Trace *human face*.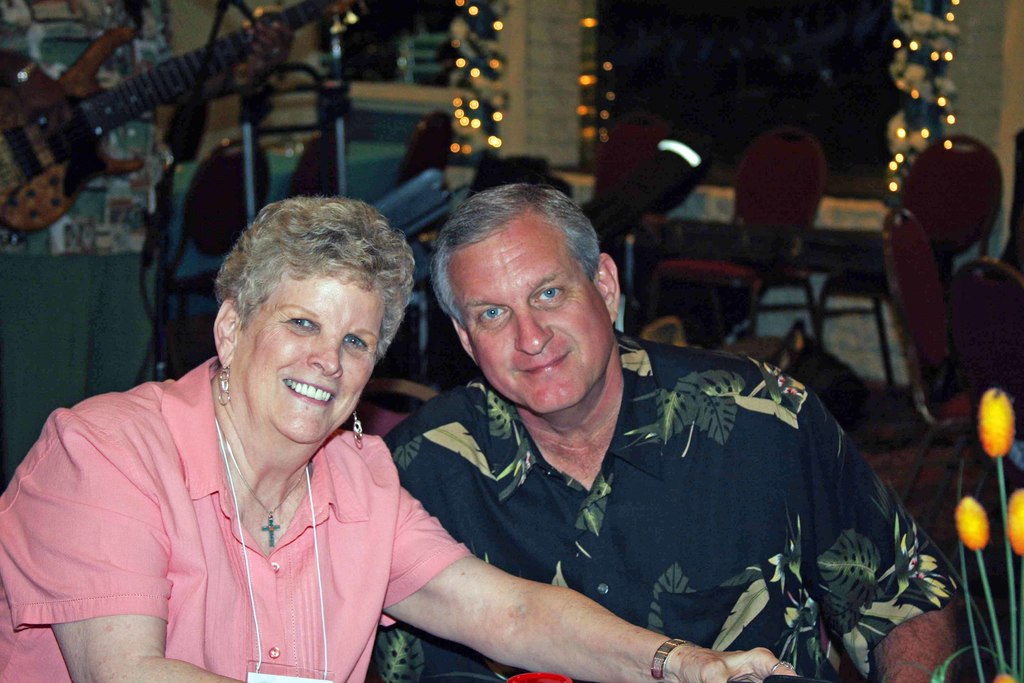
Traced to {"left": 237, "top": 282, "right": 375, "bottom": 462}.
